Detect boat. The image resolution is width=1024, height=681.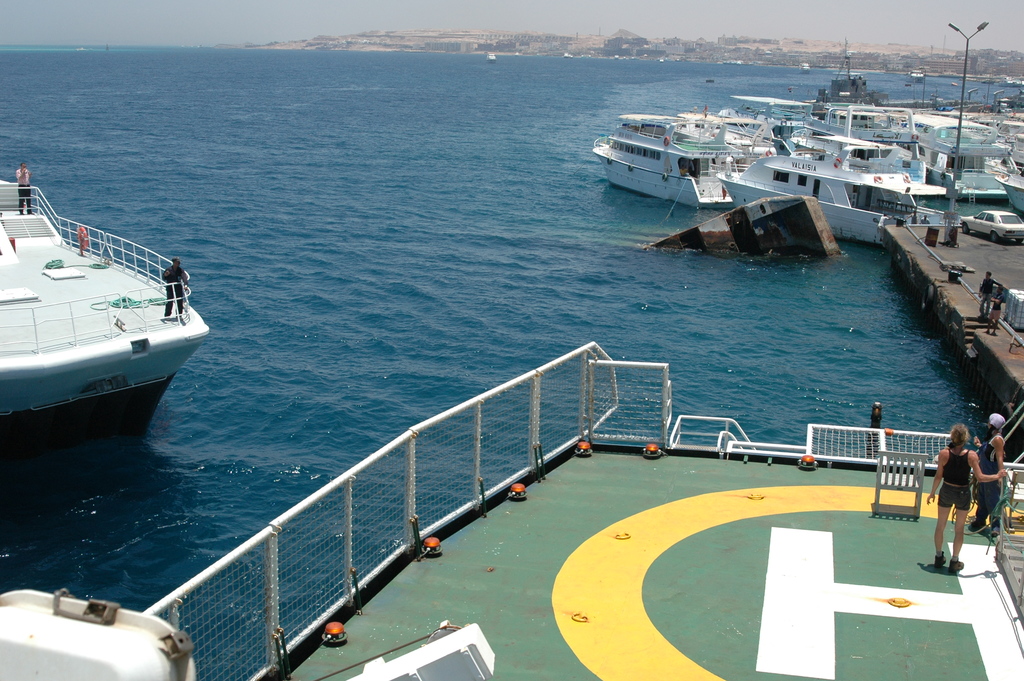
box=[10, 174, 214, 457].
